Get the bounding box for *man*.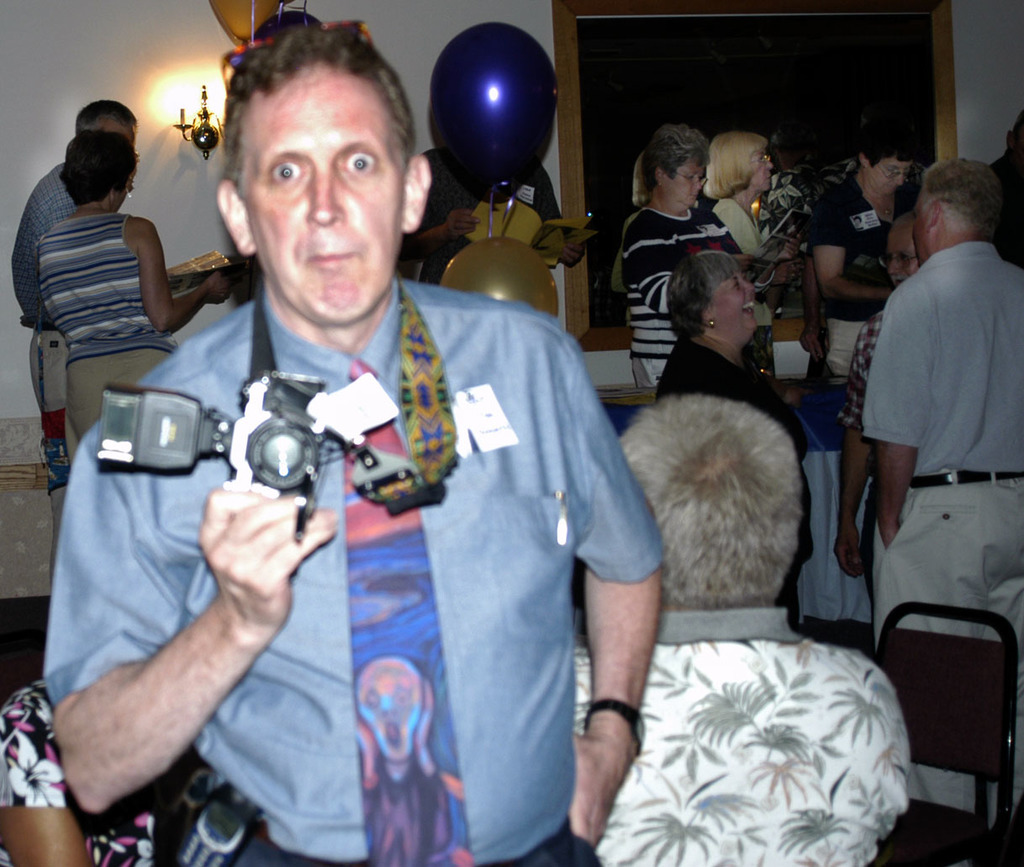
BBox(6, 96, 162, 425).
